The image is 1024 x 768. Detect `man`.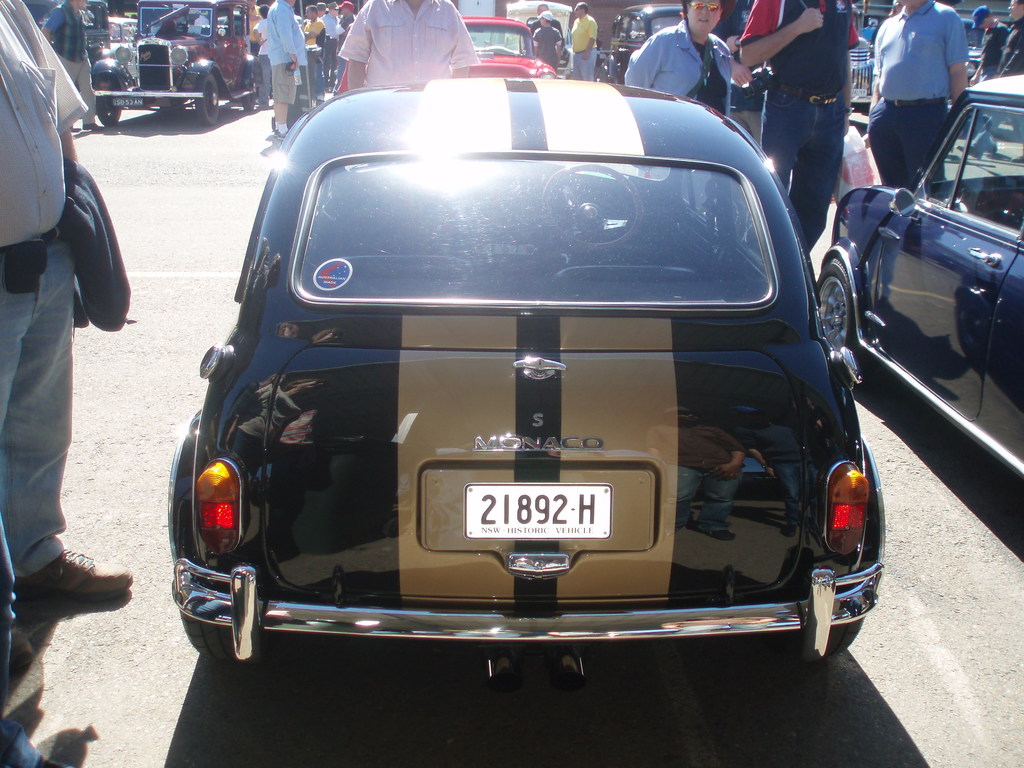
Detection: bbox(858, 0, 968, 193).
